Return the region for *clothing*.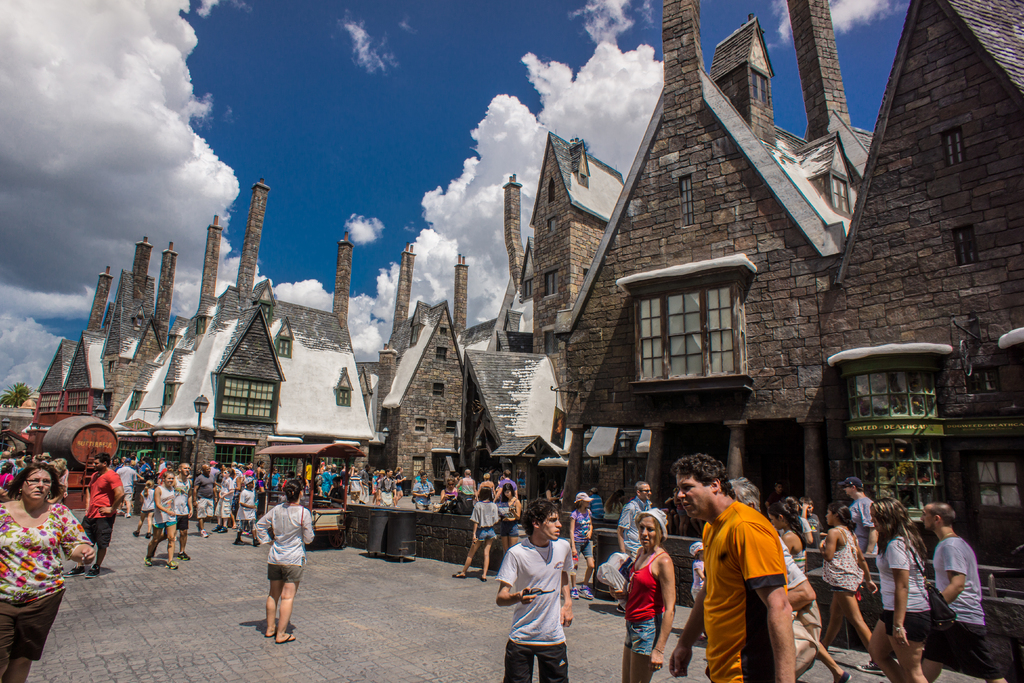
(255,502,314,587).
